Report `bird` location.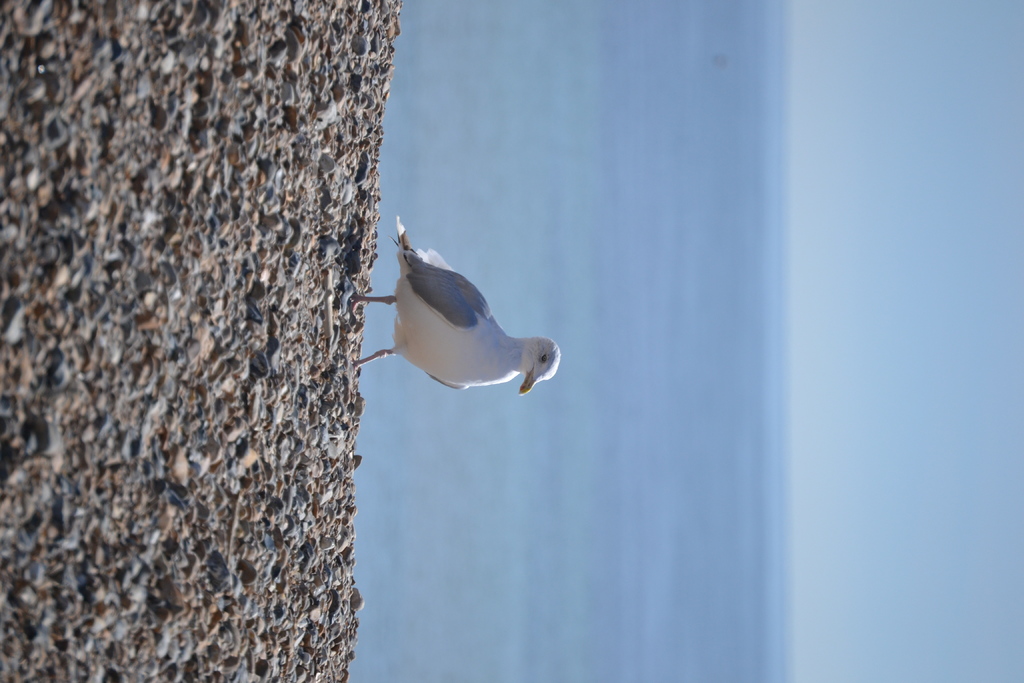
Report: <bbox>370, 230, 564, 420</bbox>.
